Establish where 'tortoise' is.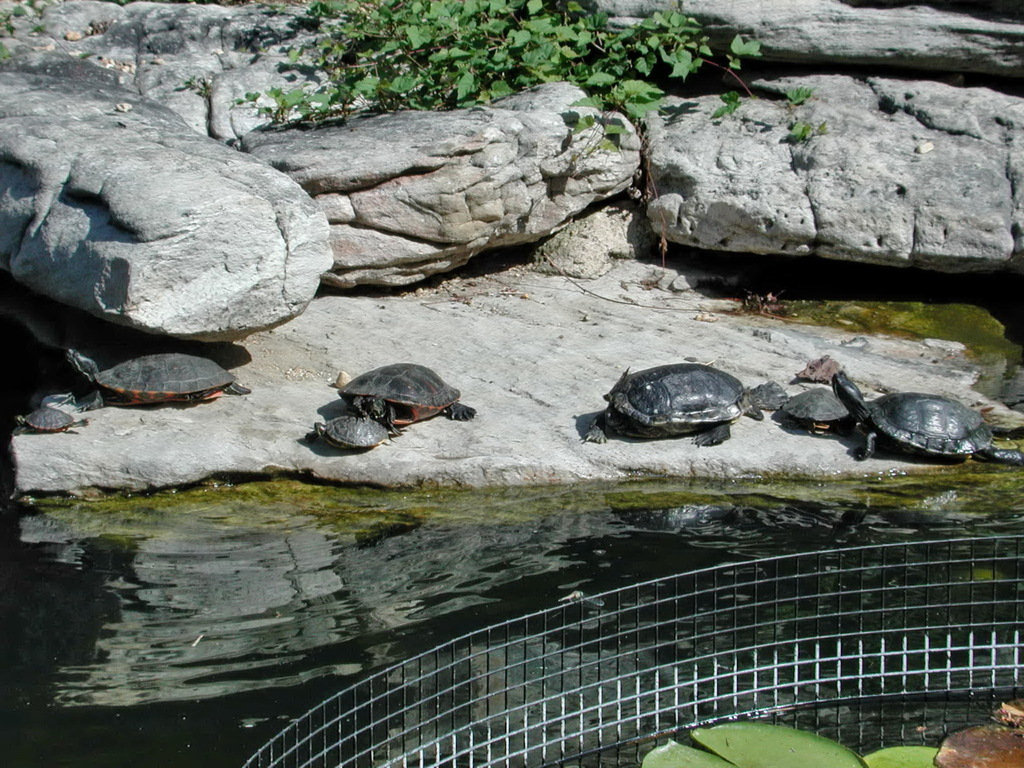
Established at region(326, 358, 478, 430).
